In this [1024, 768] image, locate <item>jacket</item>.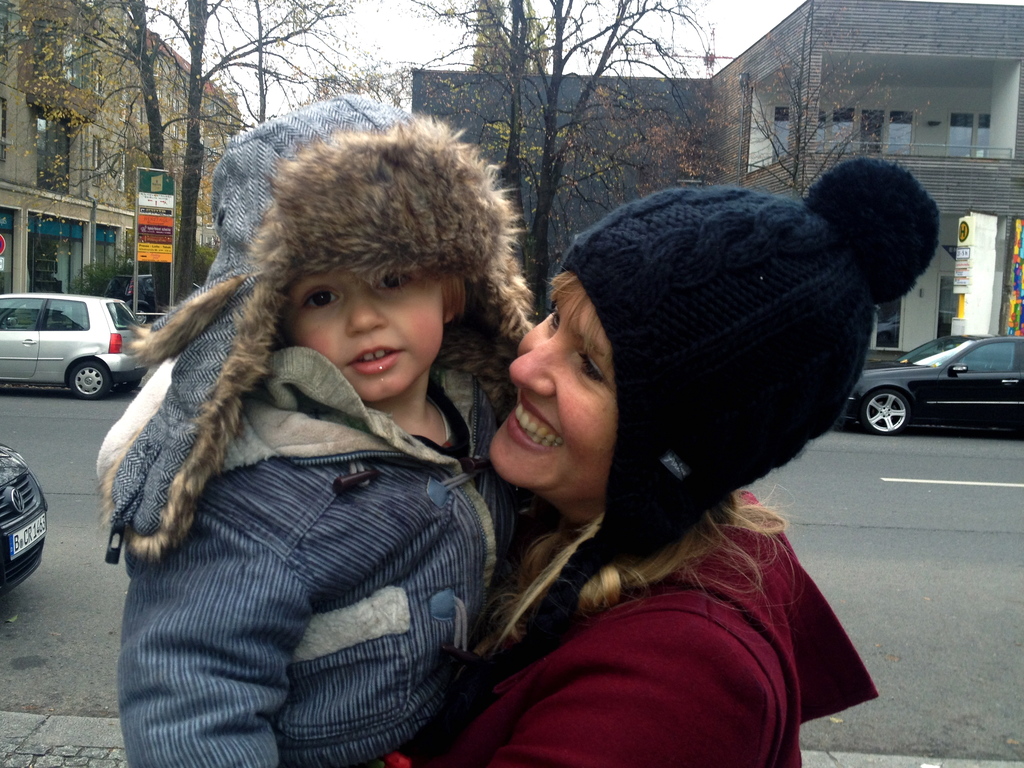
Bounding box: <bbox>183, 155, 710, 767</bbox>.
